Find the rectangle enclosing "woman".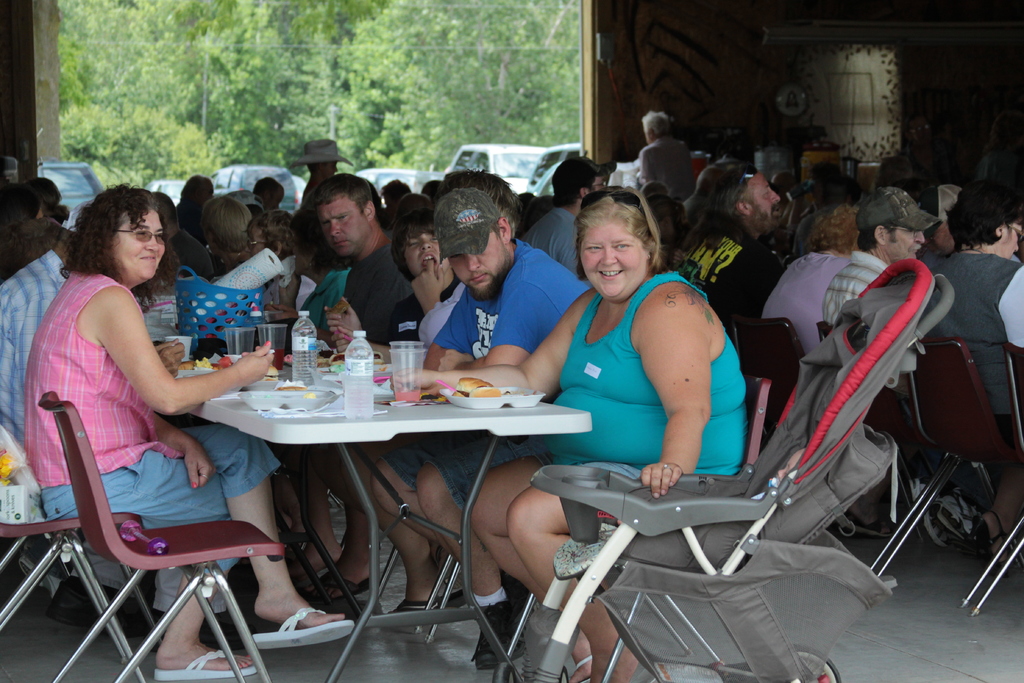
(390,198,745,682).
